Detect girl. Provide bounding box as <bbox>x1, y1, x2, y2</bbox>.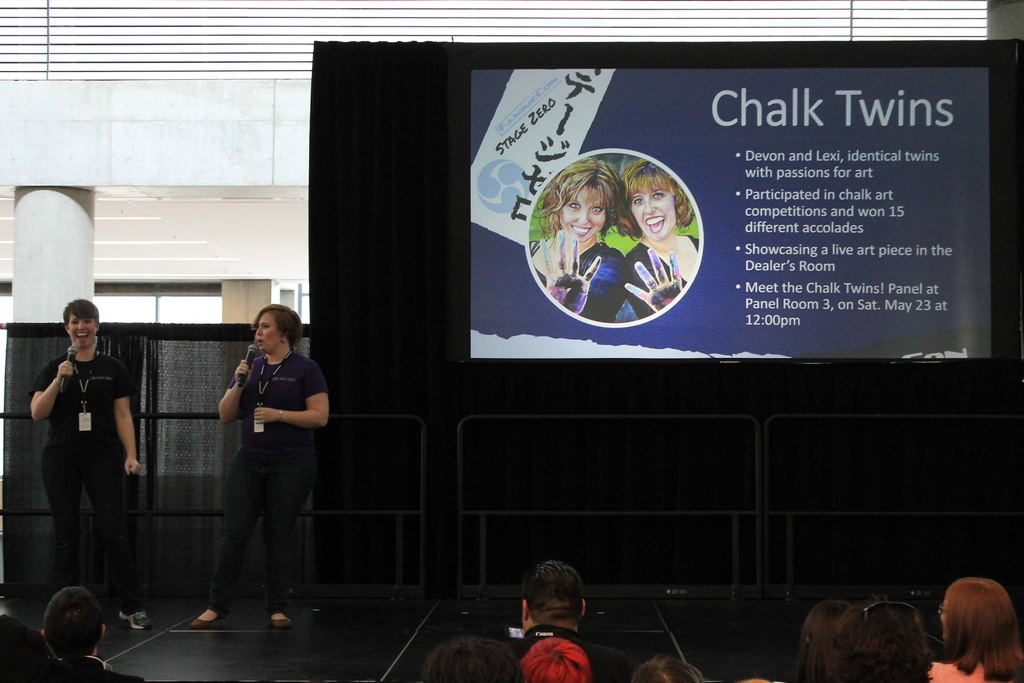
<bbox>934, 571, 1023, 682</bbox>.
